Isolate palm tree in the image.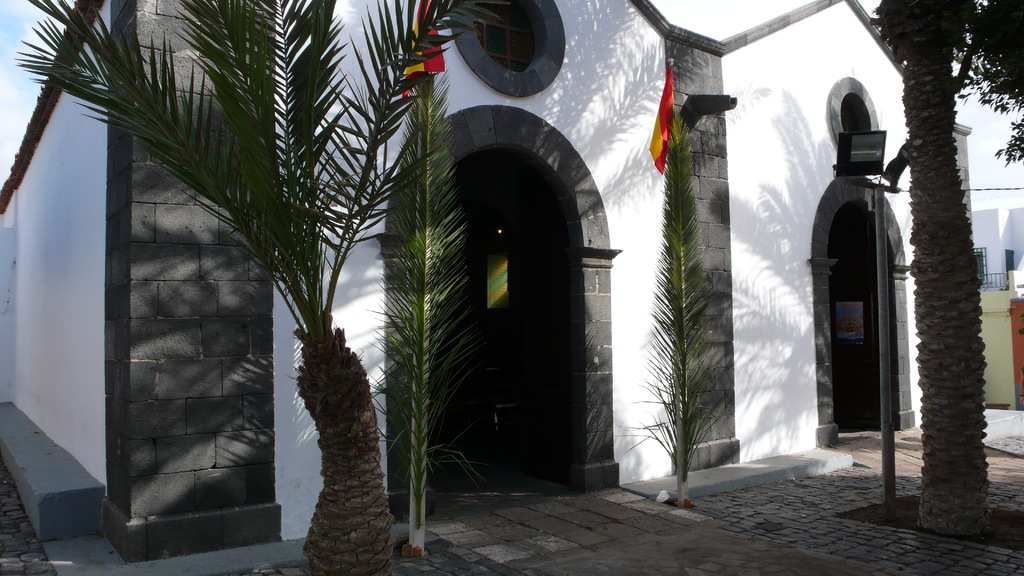
Isolated region: Rect(11, 0, 496, 575).
